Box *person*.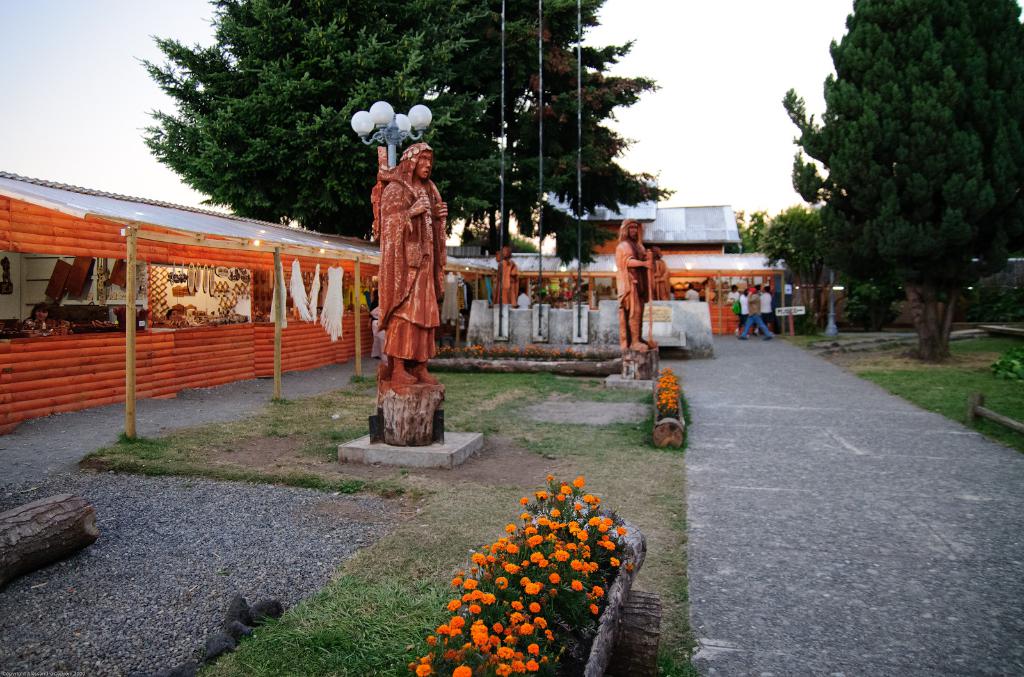
pyautogui.locateOnScreen(737, 285, 774, 342).
